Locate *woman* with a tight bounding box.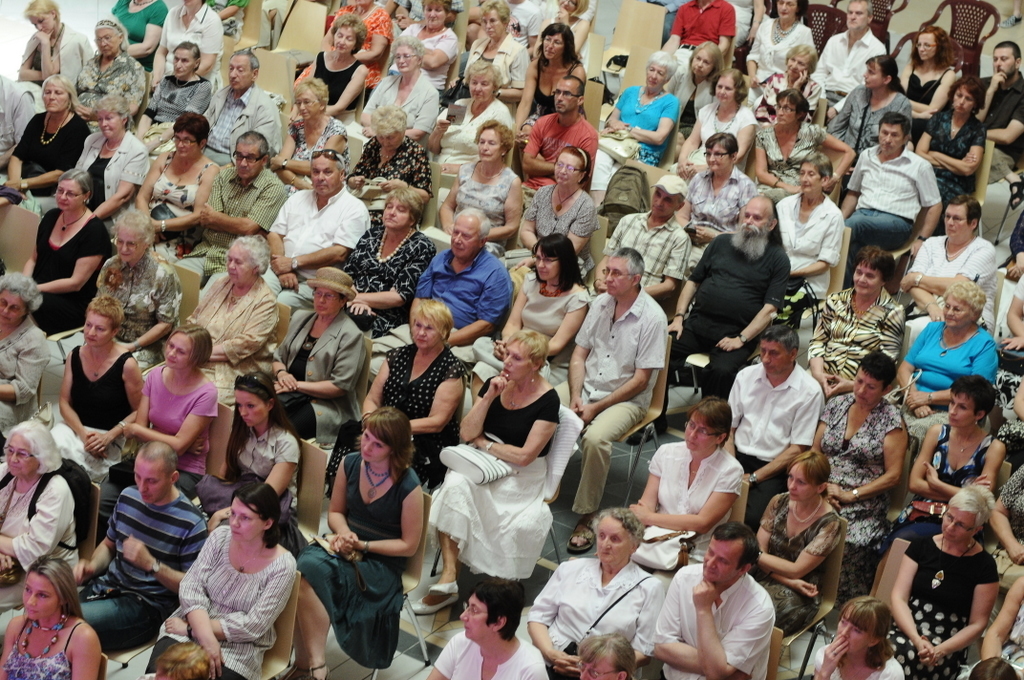
BBox(265, 77, 350, 198).
